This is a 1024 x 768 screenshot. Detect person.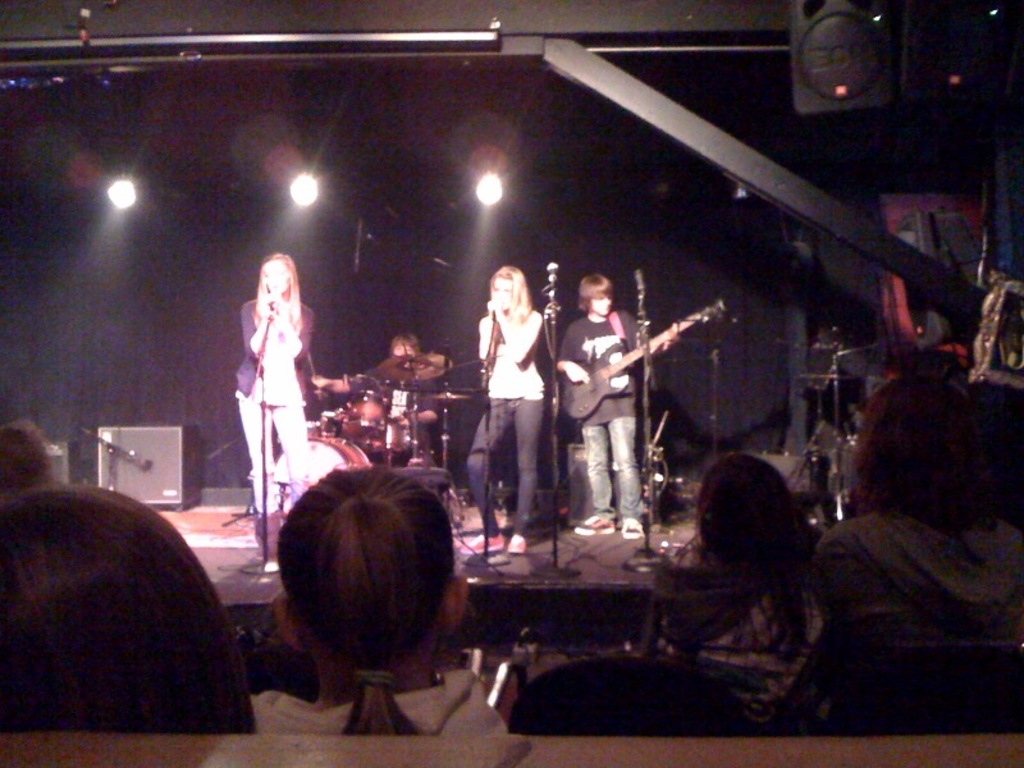
Rect(461, 261, 552, 554).
